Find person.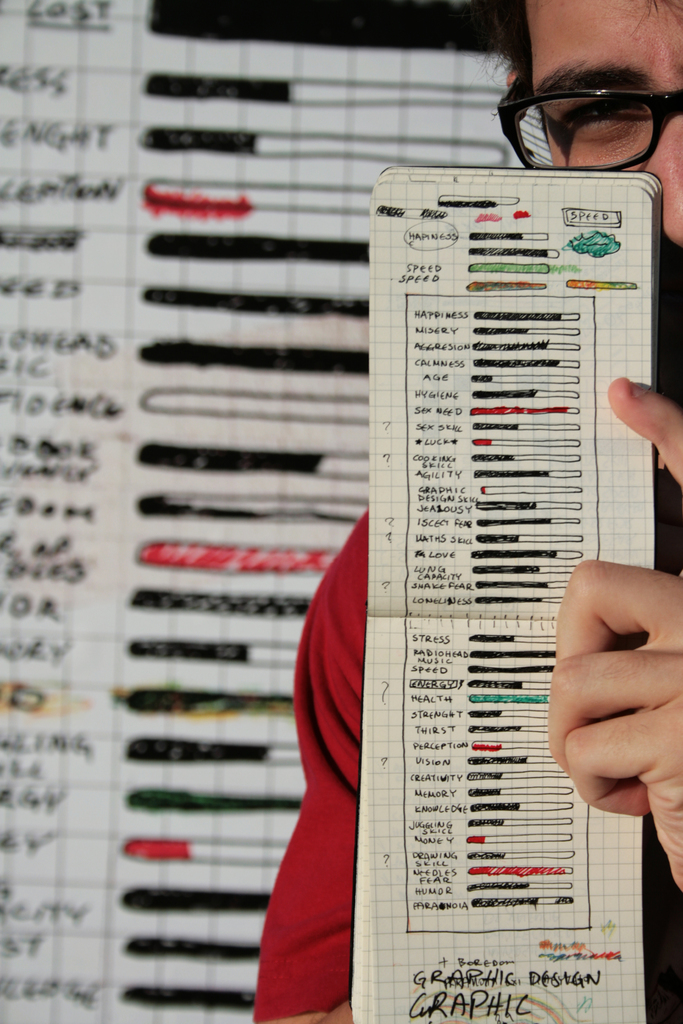
(x1=251, y1=0, x2=682, y2=1023).
